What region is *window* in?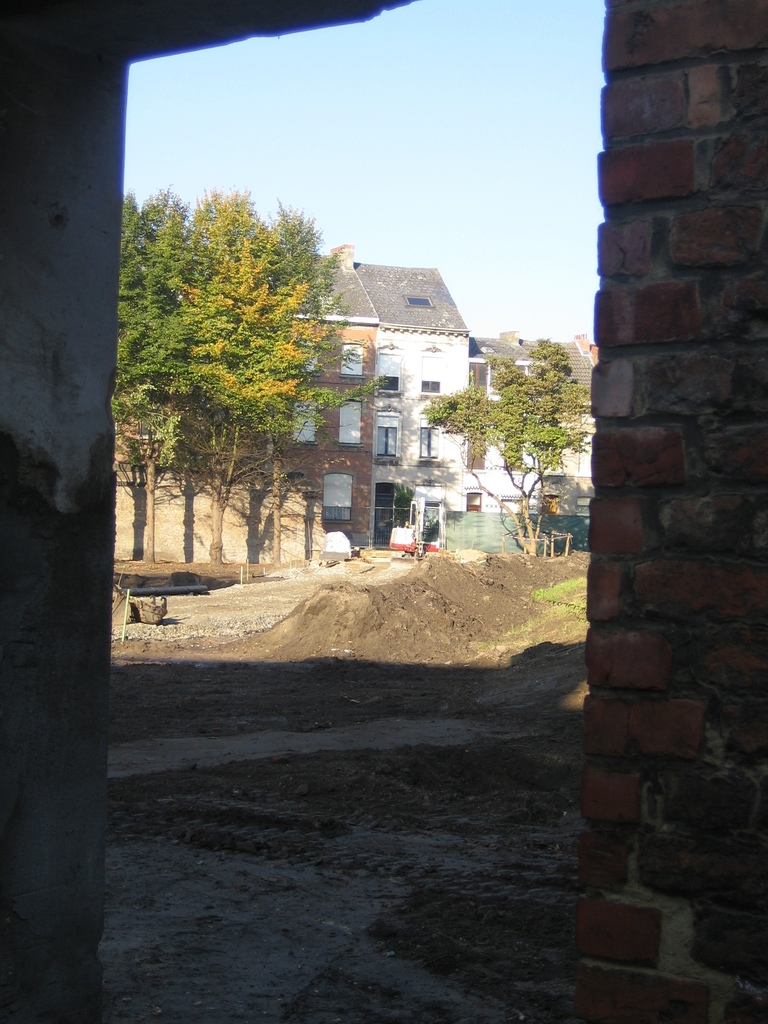
x1=339 y1=344 x2=365 y2=378.
